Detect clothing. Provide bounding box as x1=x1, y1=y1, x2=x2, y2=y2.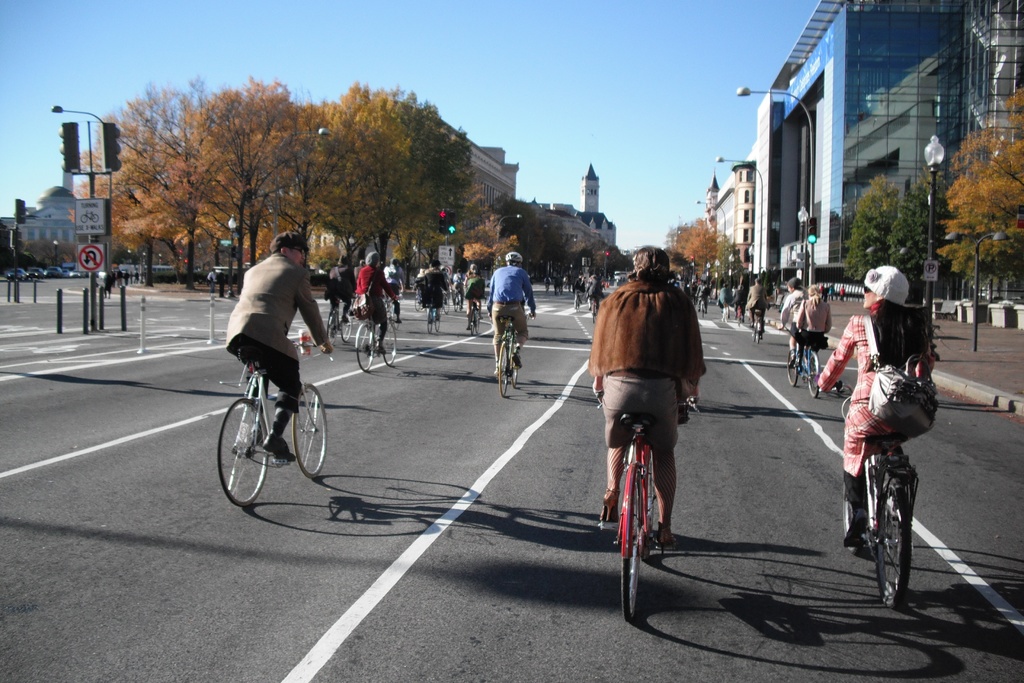
x1=817, y1=315, x2=937, y2=481.
